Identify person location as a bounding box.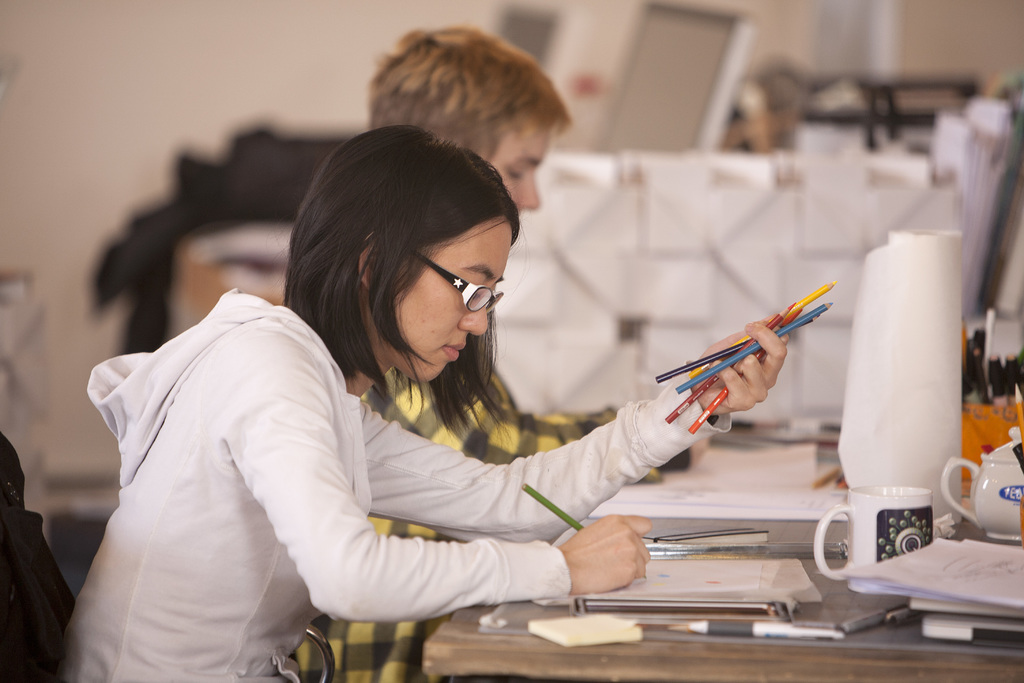
l=295, t=20, r=661, b=682.
